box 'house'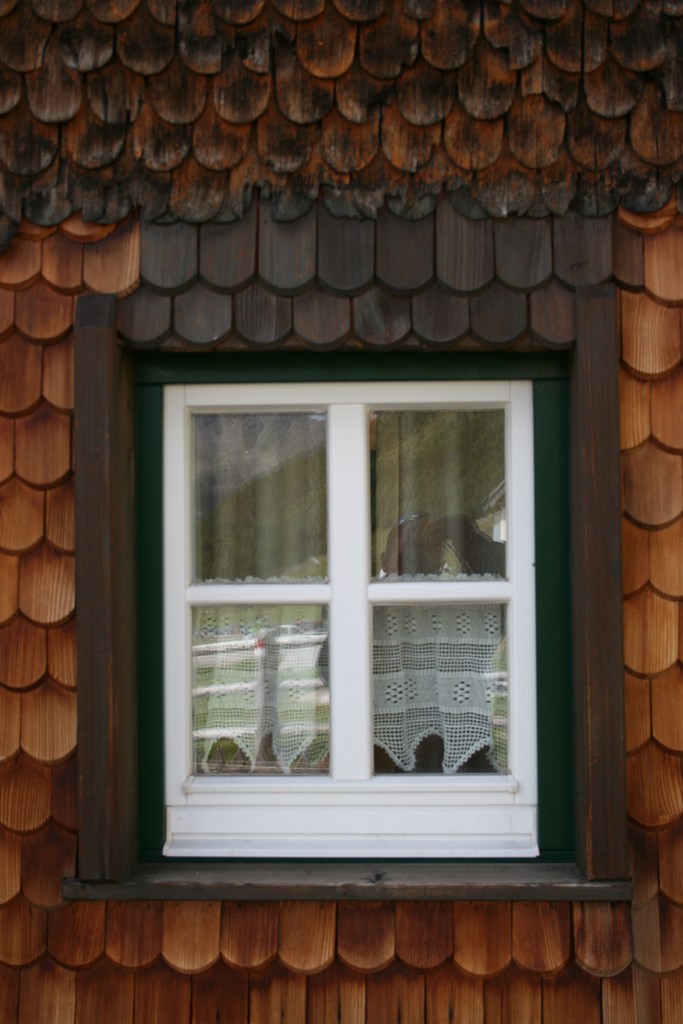
x1=0 y1=200 x2=682 y2=987
